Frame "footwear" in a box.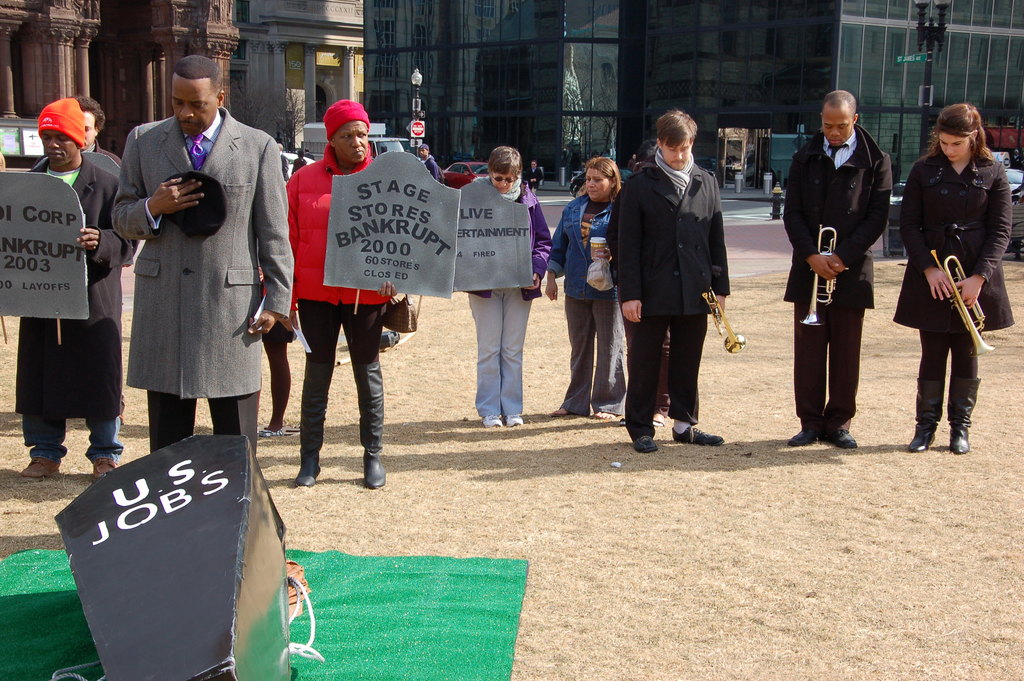
(left=825, top=425, right=858, bottom=452).
